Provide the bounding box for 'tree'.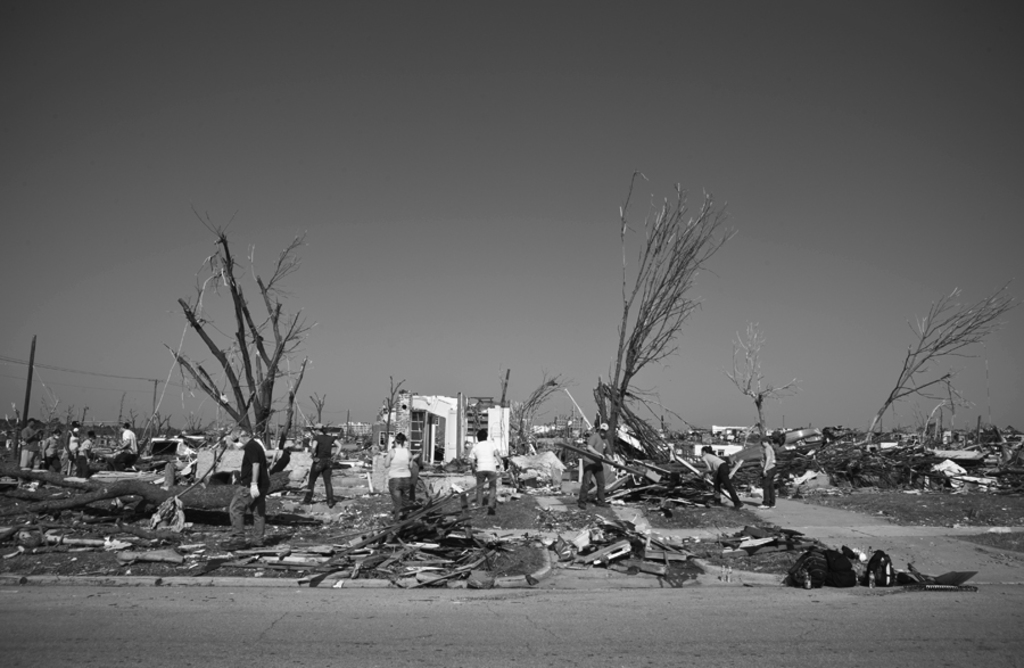
[left=561, top=191, right=682, bottom=495].
